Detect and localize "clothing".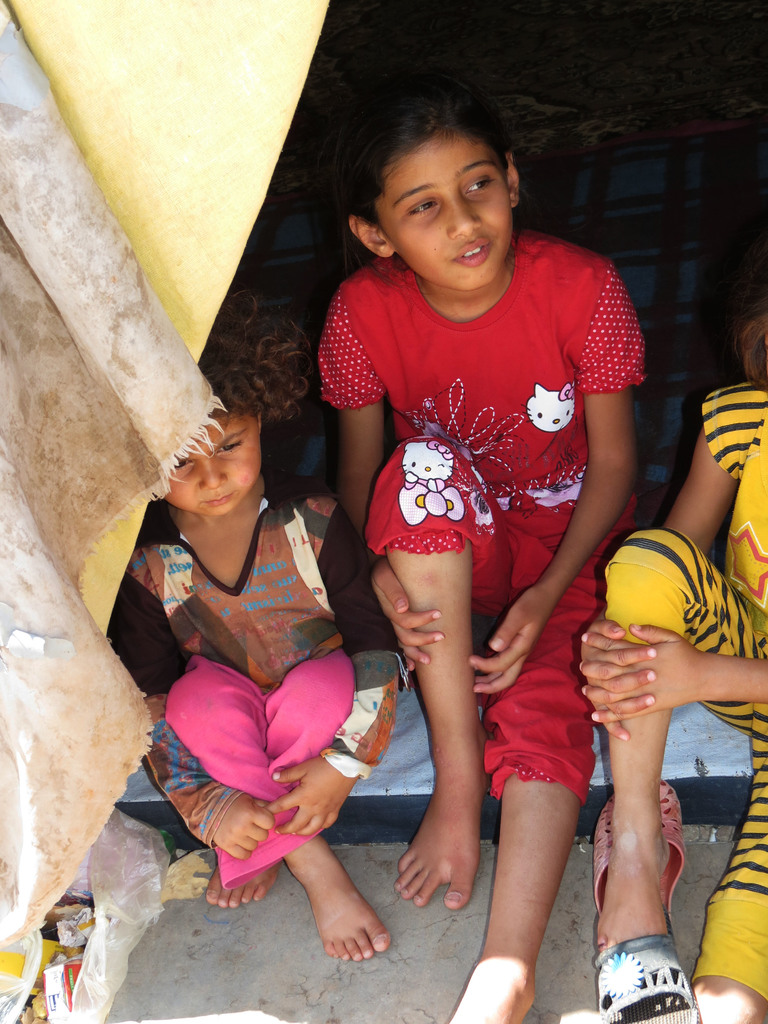
Localized at bbox(104, 473, 396, 889).
